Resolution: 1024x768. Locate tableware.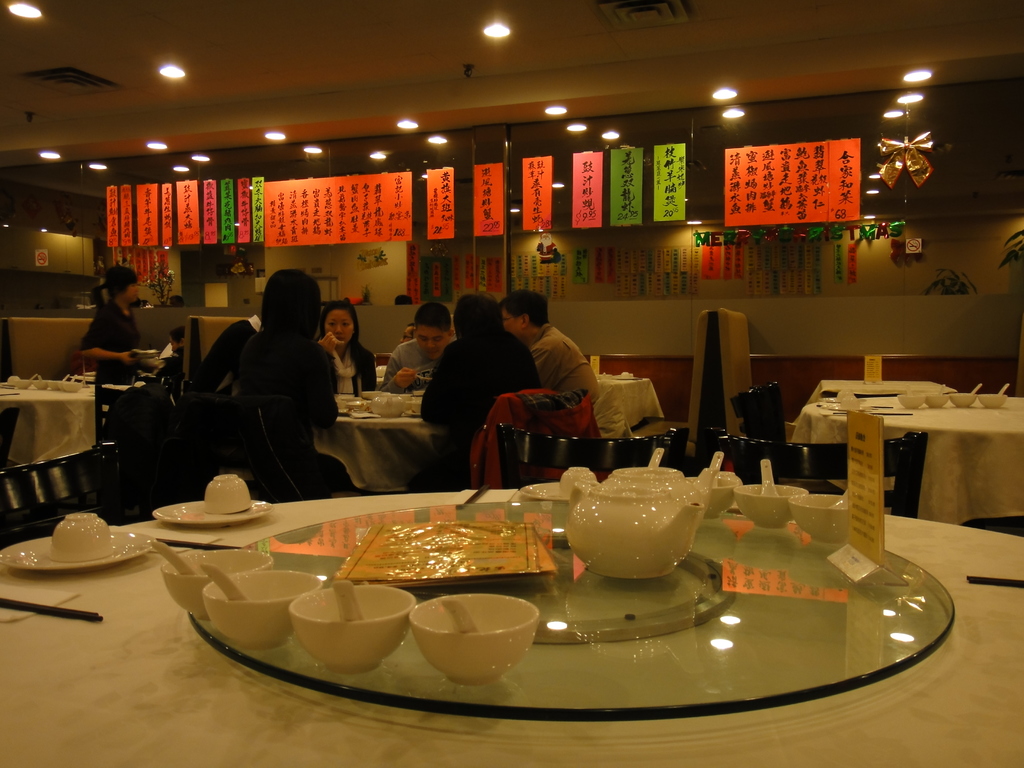
{"left": 977, "top": 392, "right": 1008, "bottom": 407}.
